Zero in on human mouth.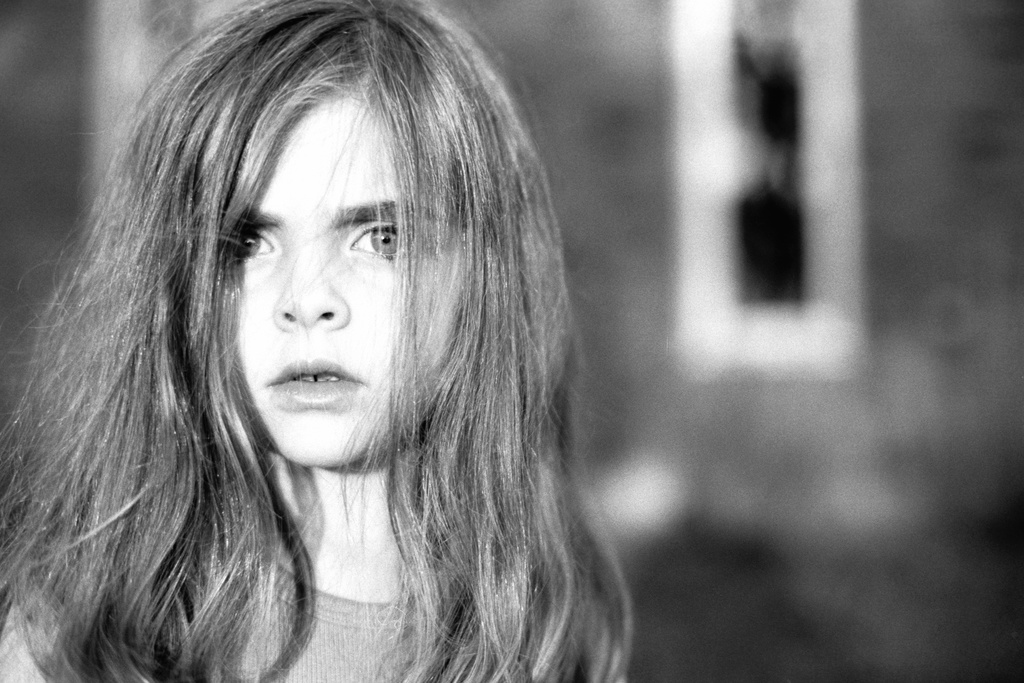
Zeroed in: (271,358,364,407).
